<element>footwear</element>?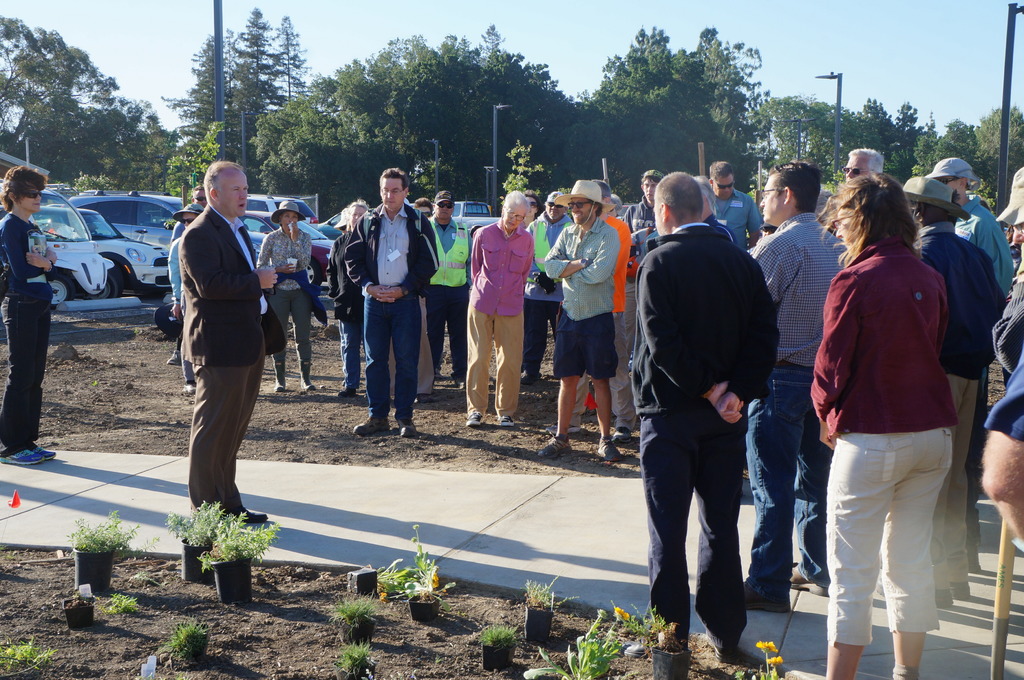
x1=791 y1=561 x2=828 y2=597
